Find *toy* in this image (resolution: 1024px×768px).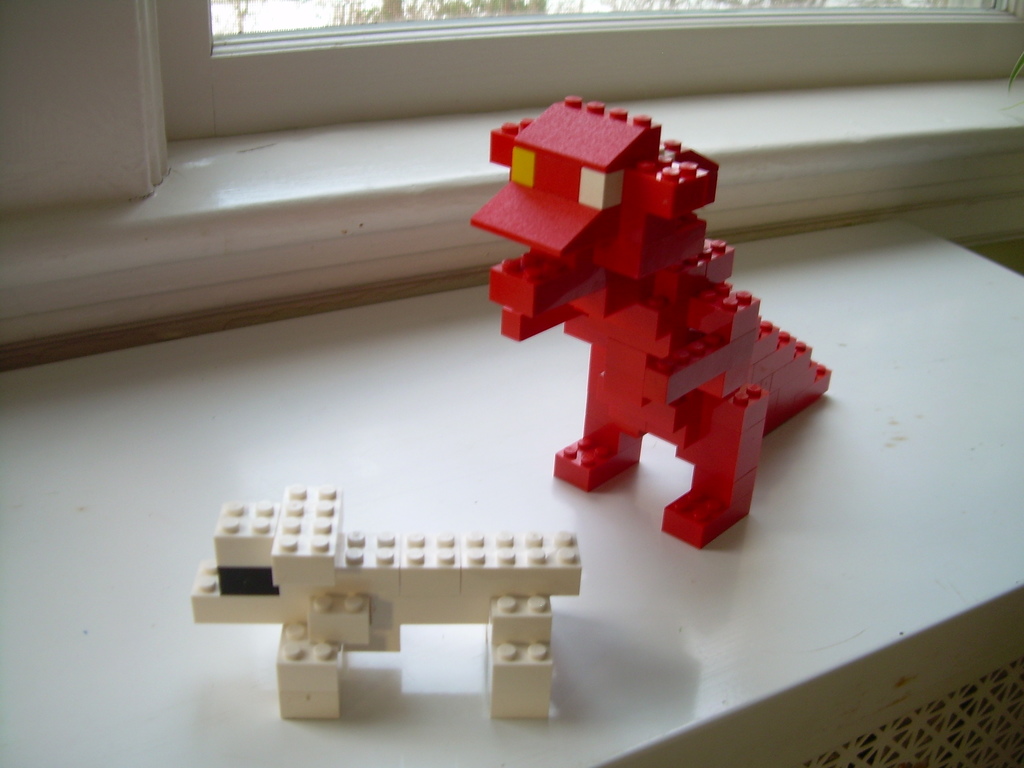
x1=461 y1=91 x2=830 y2=547.
